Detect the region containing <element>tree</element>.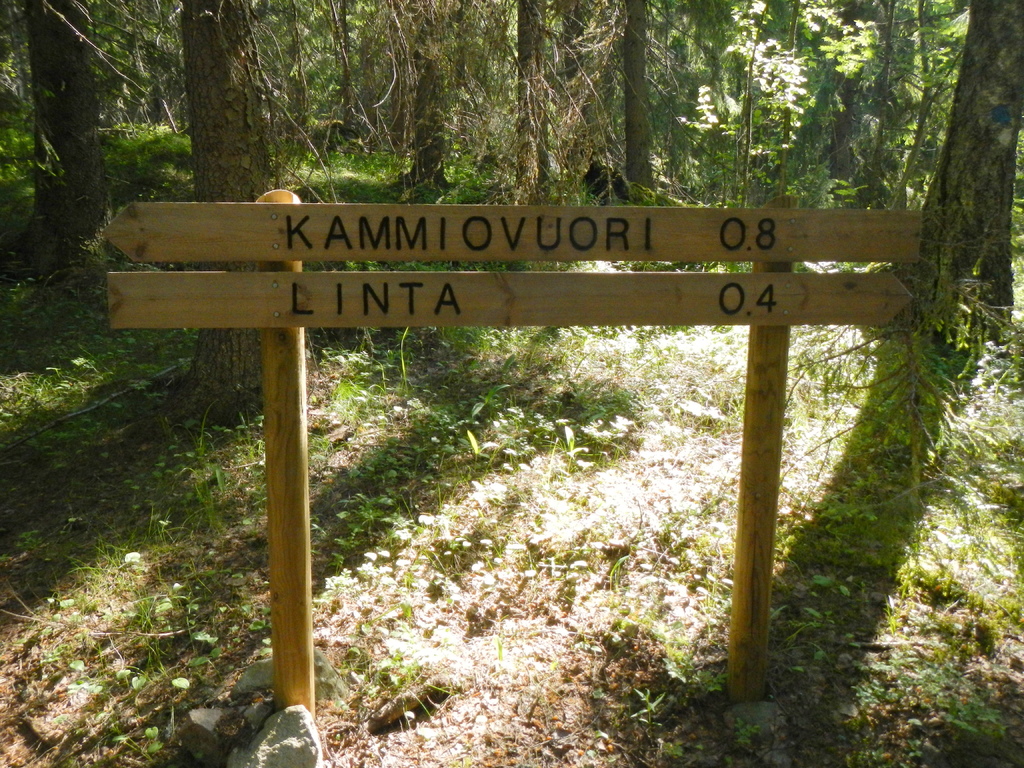
[left=22, top=0, right=87, bottom=246].
